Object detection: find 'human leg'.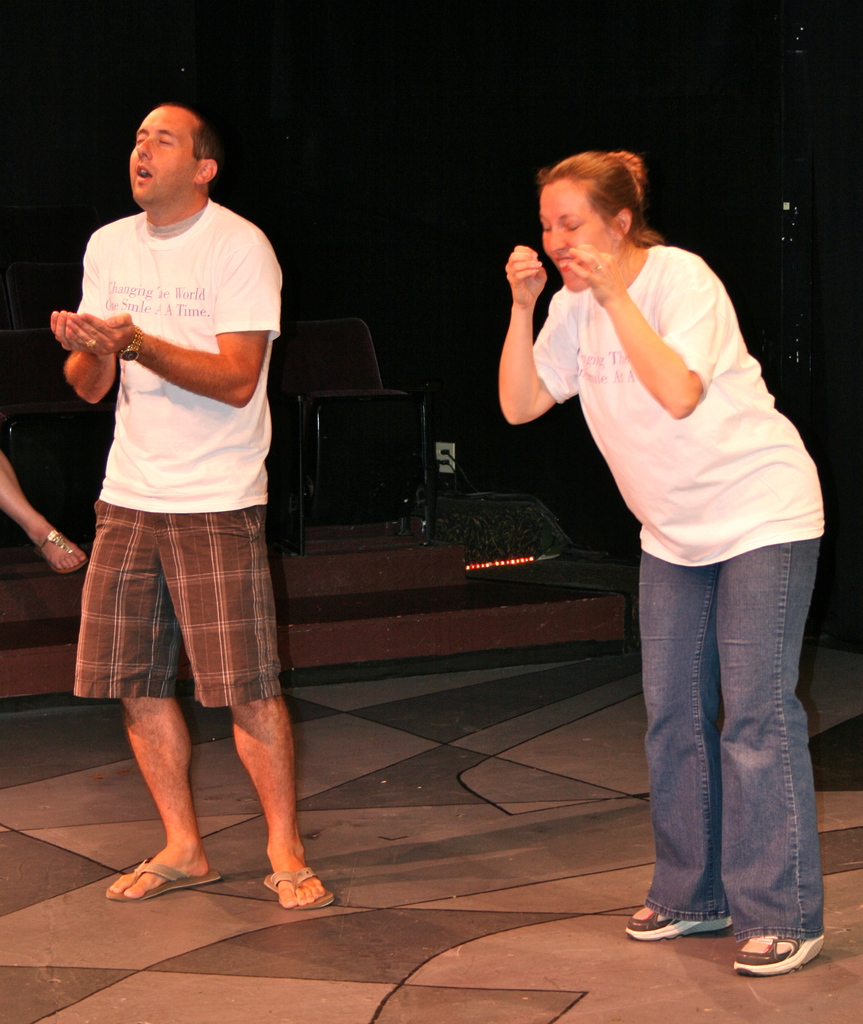
<region>222, 694, 339, 916</region>.
